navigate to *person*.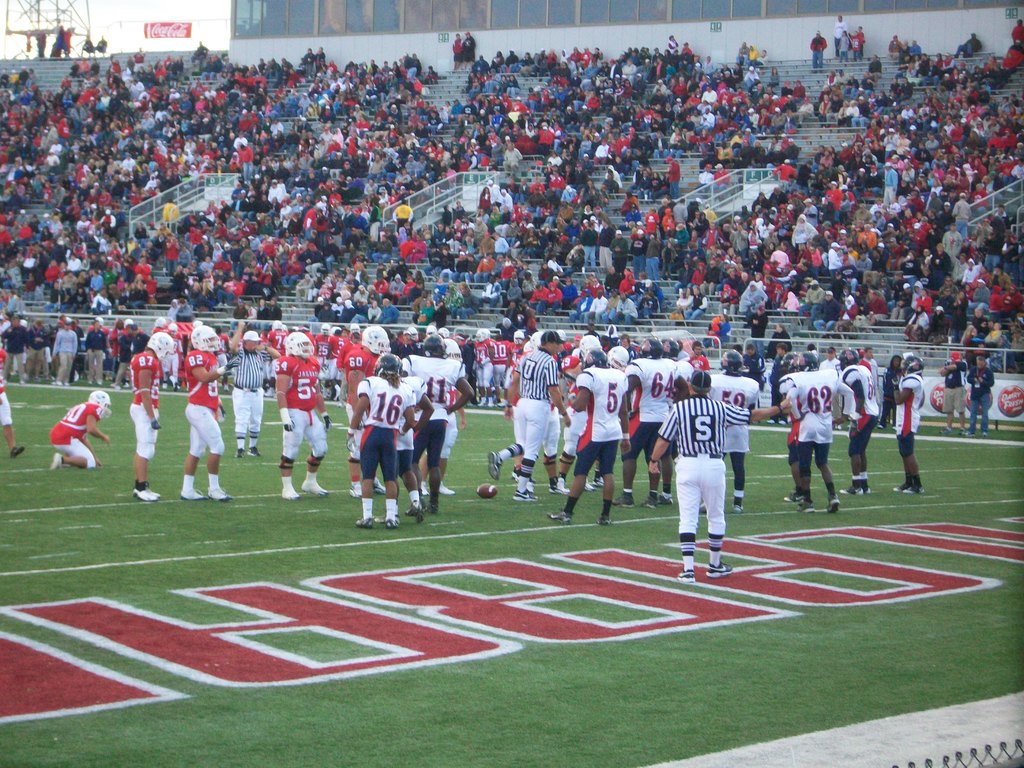
Navigation target: [x1=44, y1=390, x2=115, y2=470].
